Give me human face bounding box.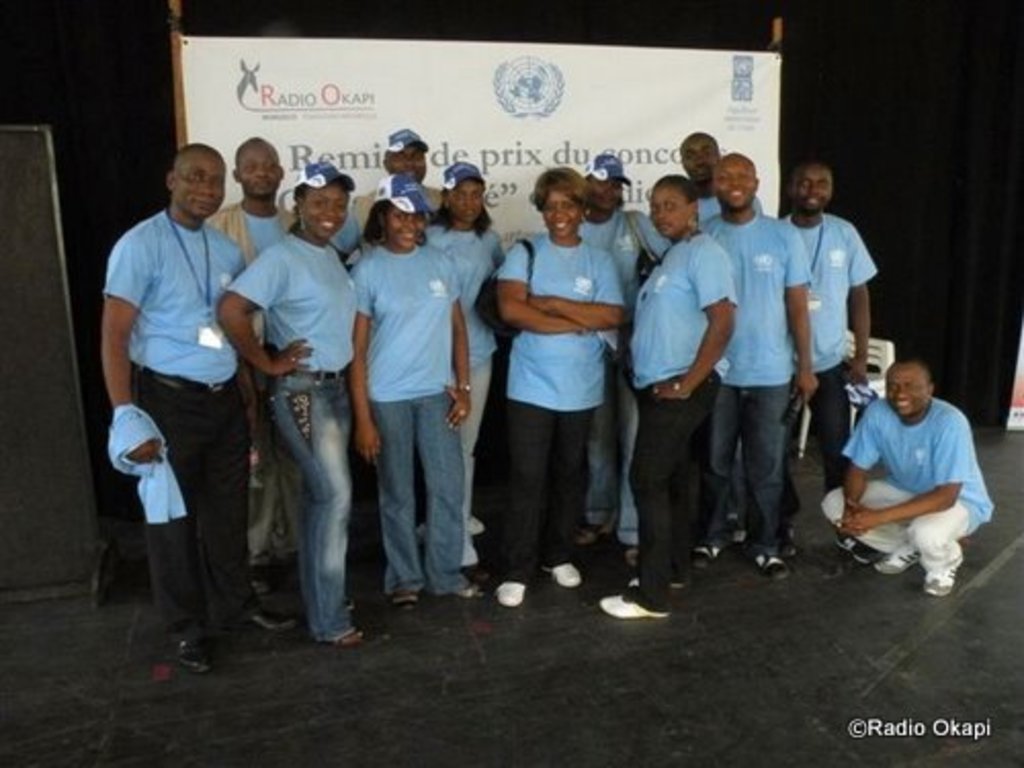
<bbox>682, 137, 719, 180</bbox>.
